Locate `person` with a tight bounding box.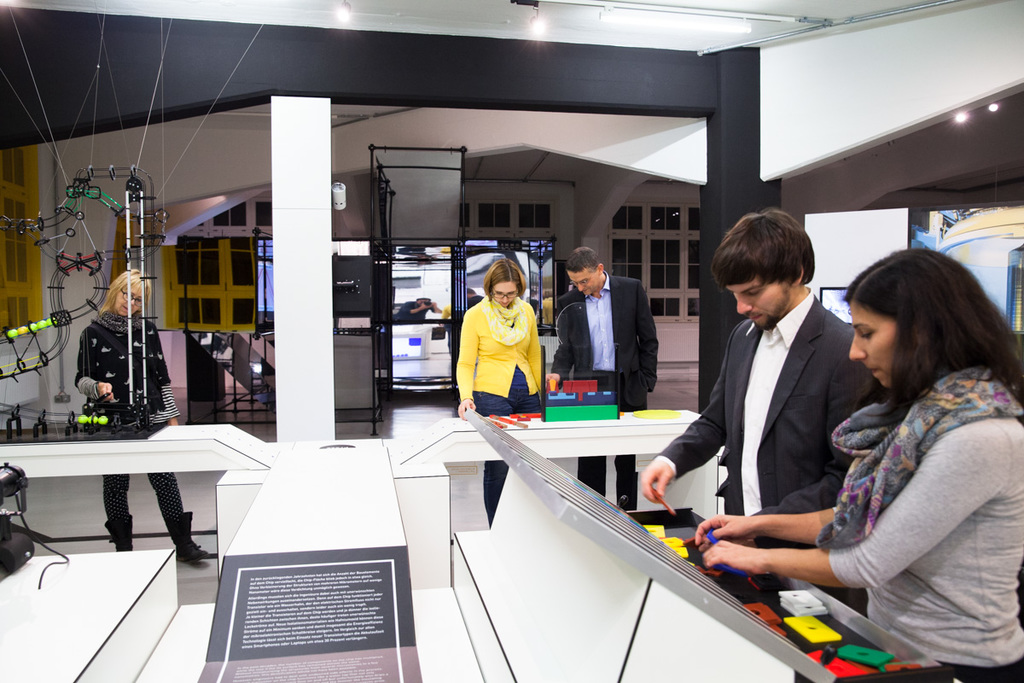
bbox(696, 249, 1019, 682).
